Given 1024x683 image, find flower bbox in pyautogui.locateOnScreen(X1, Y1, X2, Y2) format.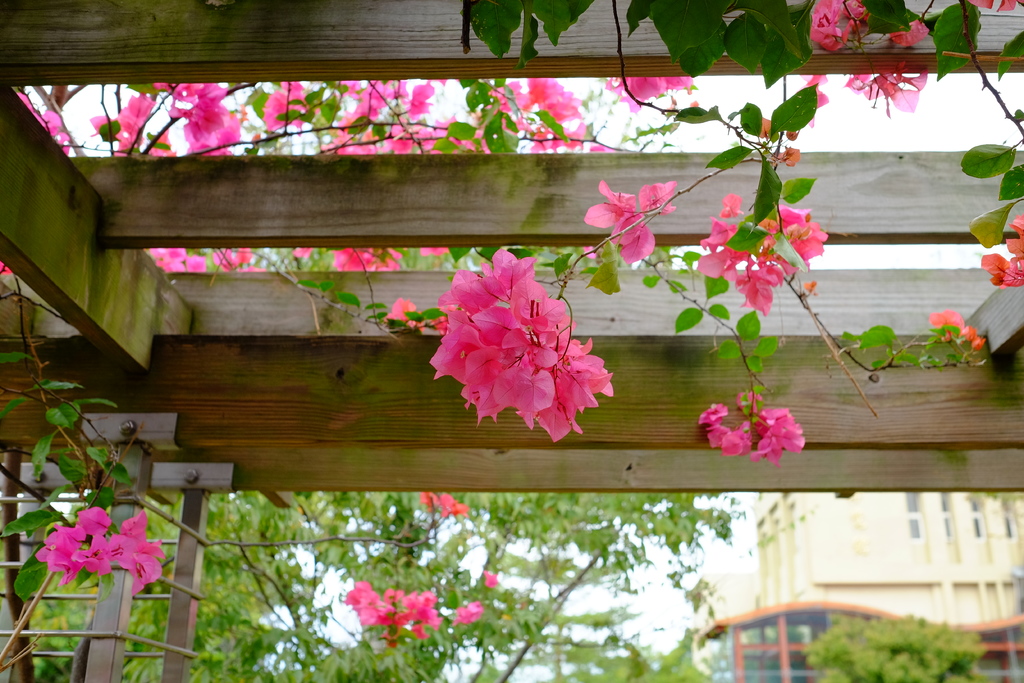
pyautogui.locateOnScreen(35, 509, 173, 586).
